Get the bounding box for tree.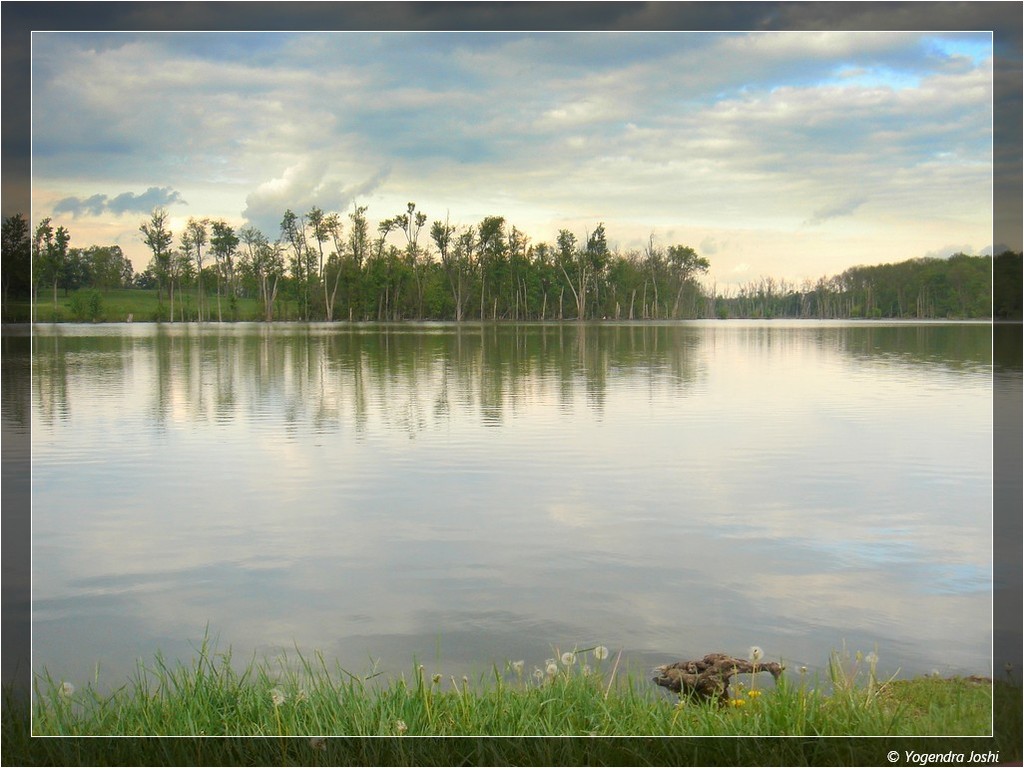
(518,231,568,319).
